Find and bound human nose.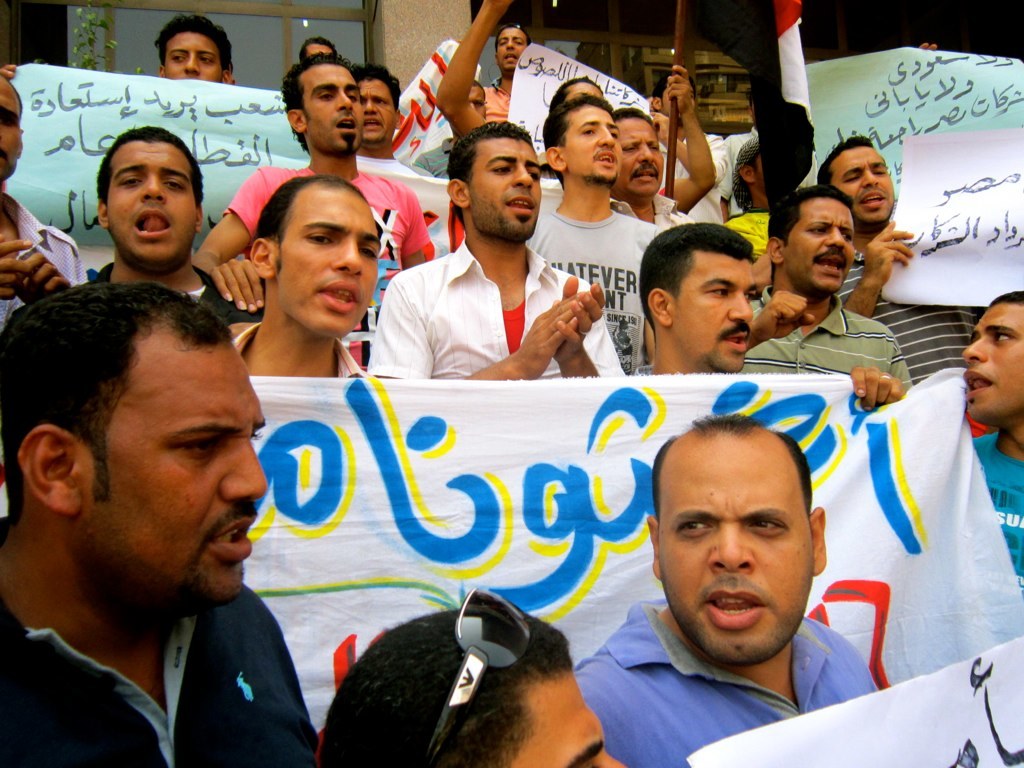
Bound: region(965, 334, 987, 358).
